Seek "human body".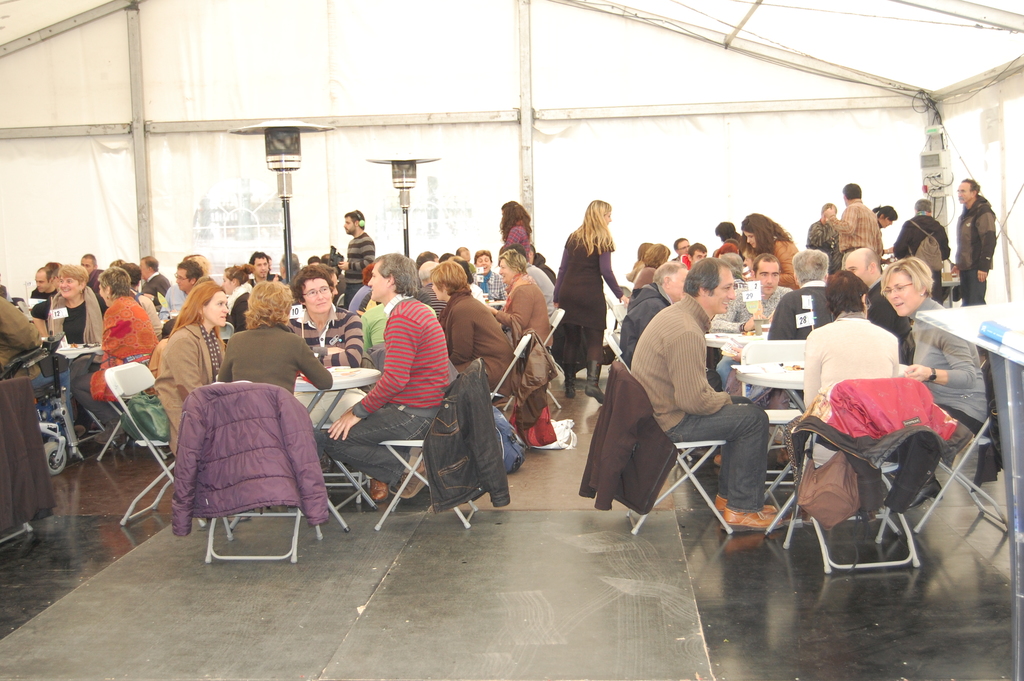
224, 263, 255, 332.
